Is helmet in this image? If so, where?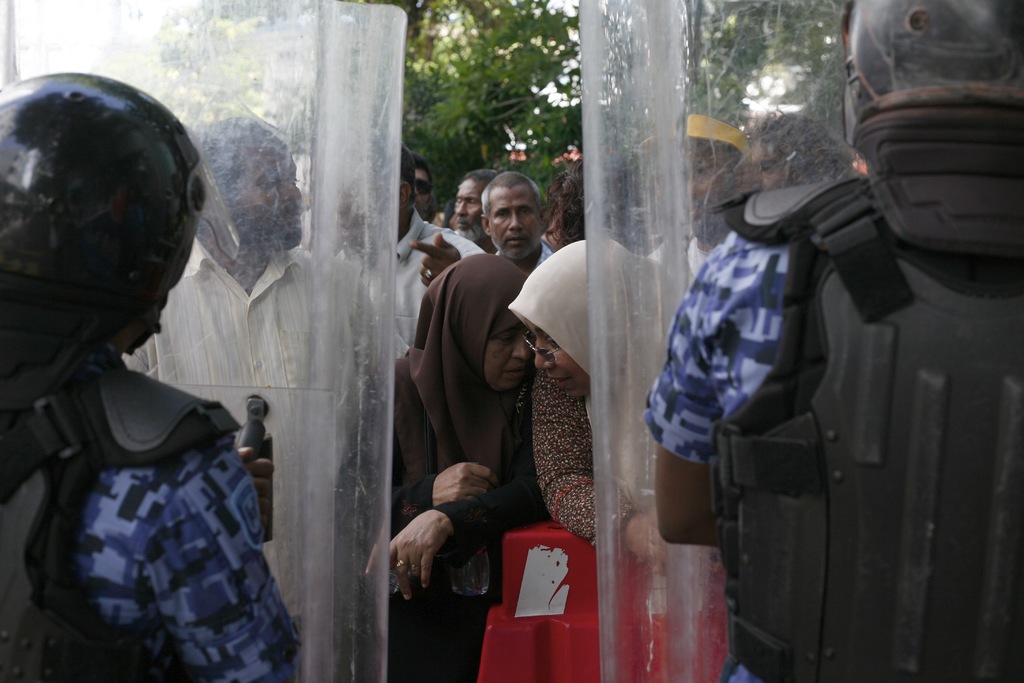
Yes, at <box>0,79,199,398</box>.
